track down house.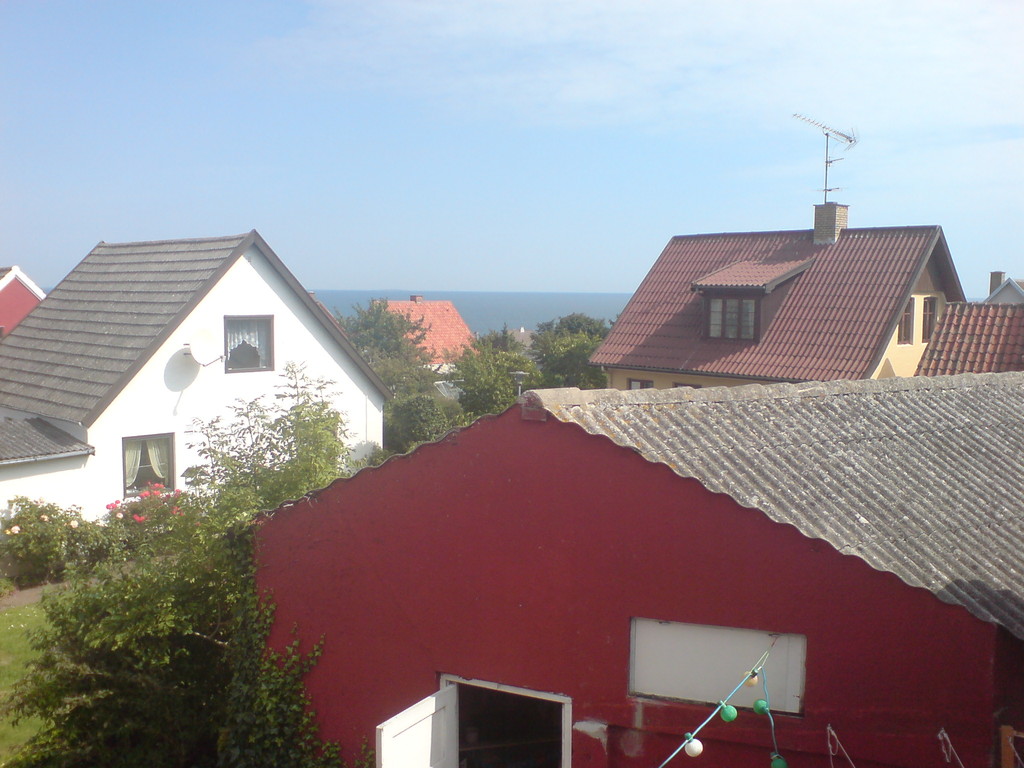
Tracked to bbox(372, 294, 487, 415).
